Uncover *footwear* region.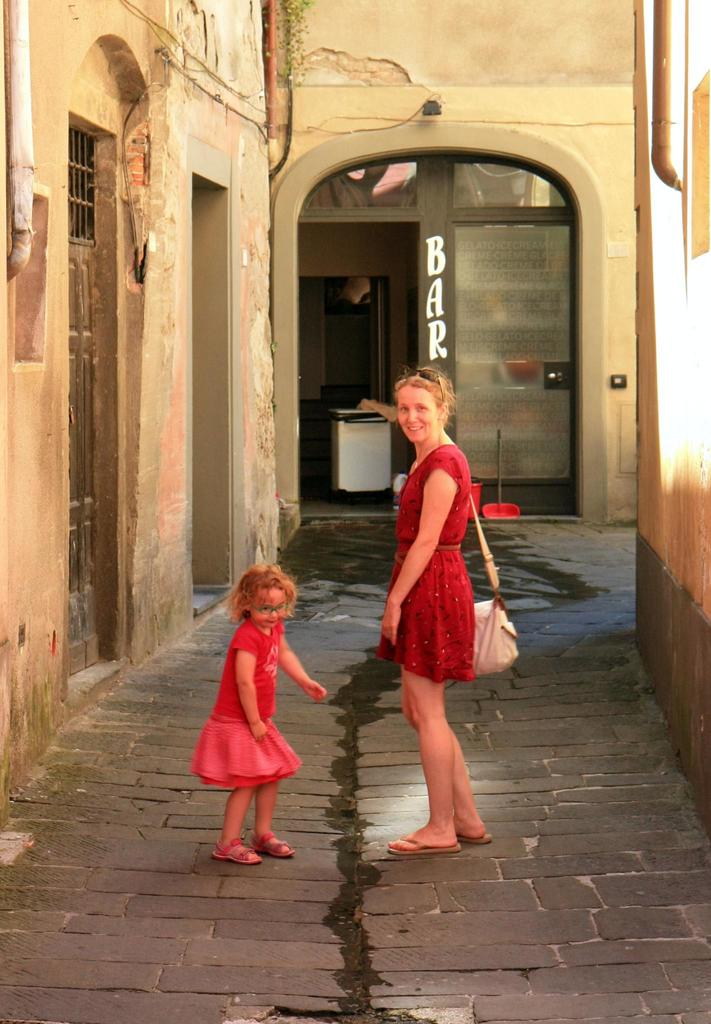
Uncovered: pyautogui.locateOnScreen(253, 828, 299, 861).
